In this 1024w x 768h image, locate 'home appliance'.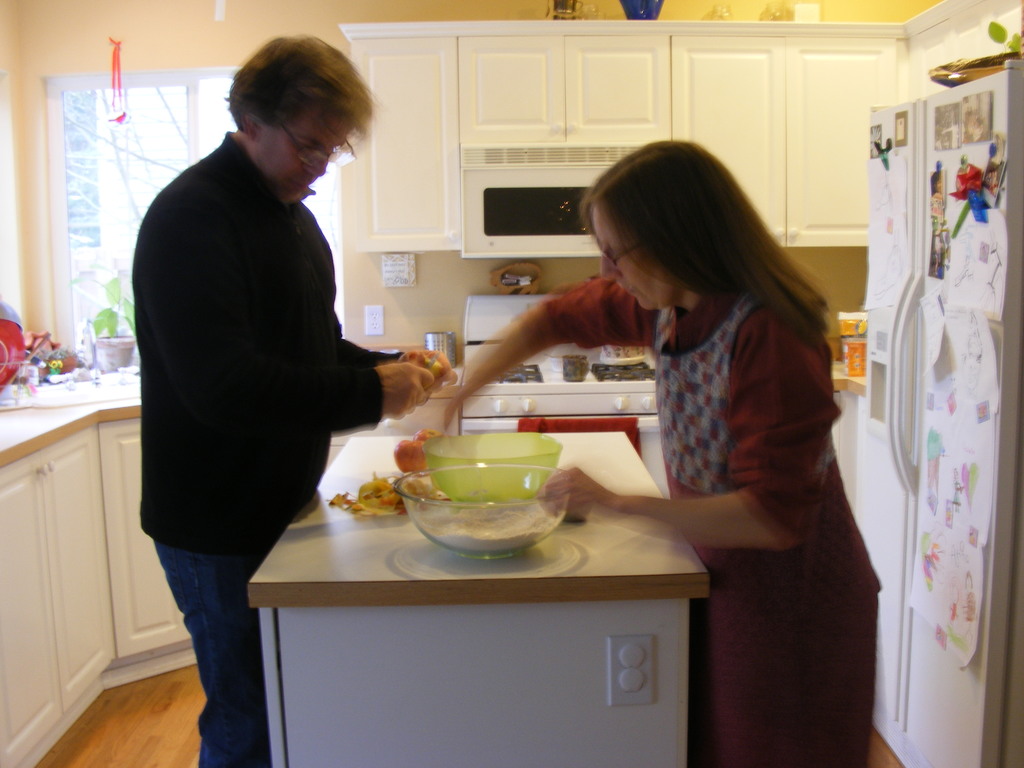
Bounding box: [left=458, top=291, right=672, bottom=499].
